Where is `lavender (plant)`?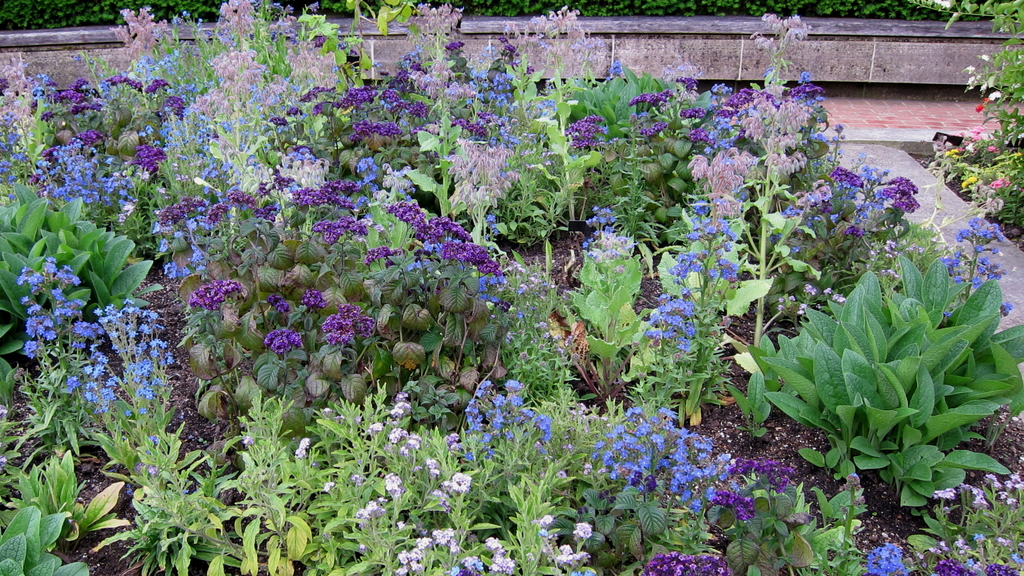
Rect(438, 236, 505, 274).
